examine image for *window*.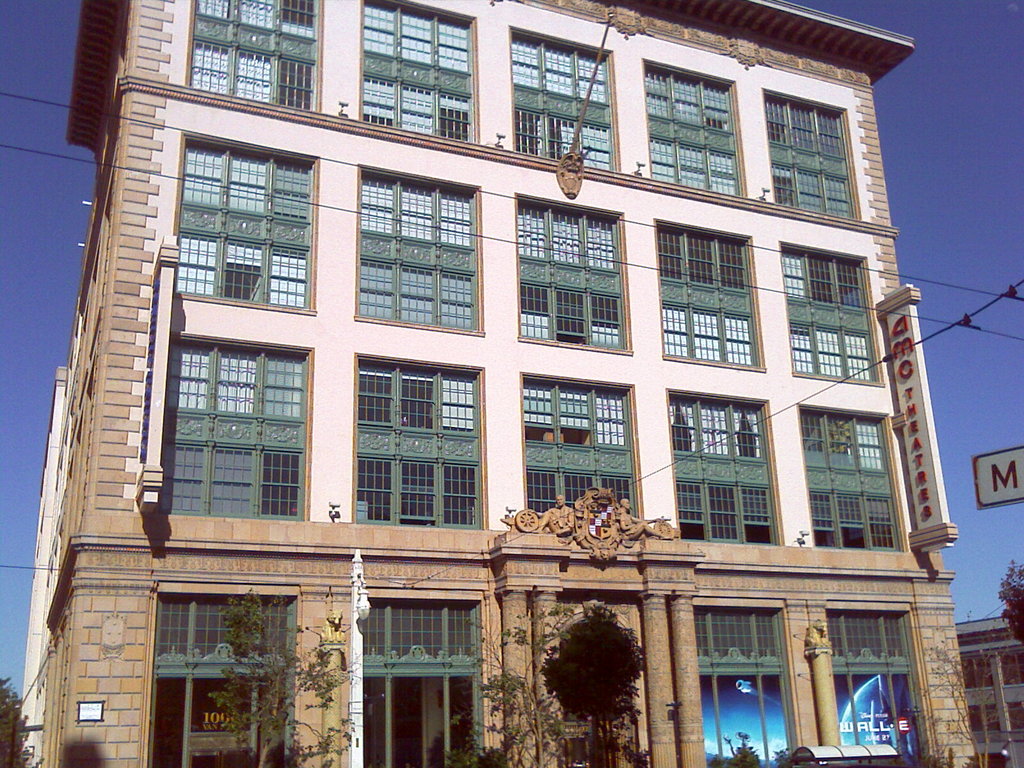
Examination result: bbox=(170, 129, 321, 317).
